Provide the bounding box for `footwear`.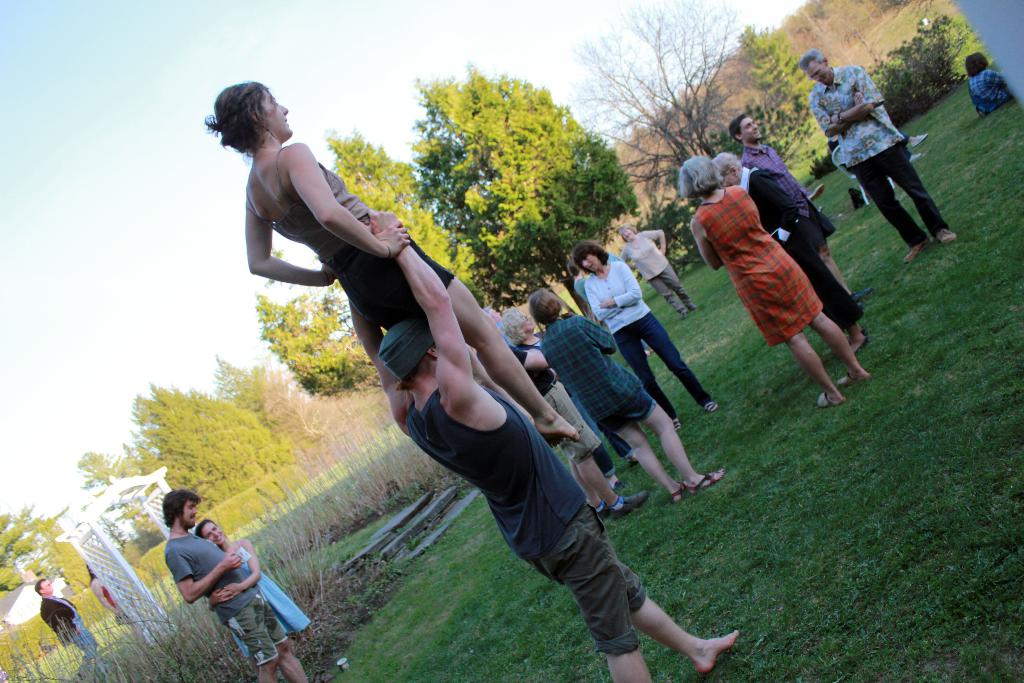
850, 284, 874, 296.
